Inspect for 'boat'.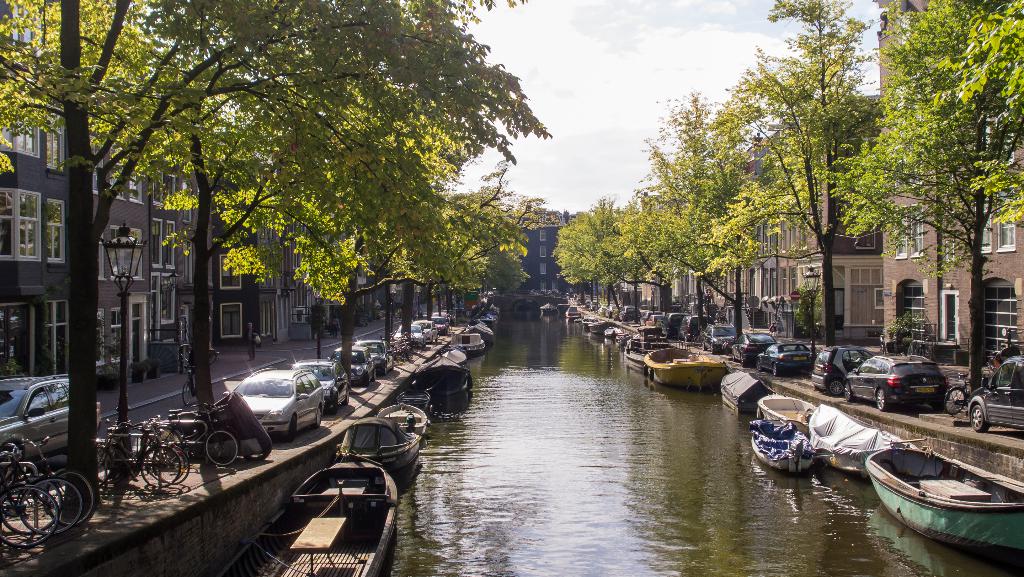
Inspection: crop(328, 398, 429, 478).
